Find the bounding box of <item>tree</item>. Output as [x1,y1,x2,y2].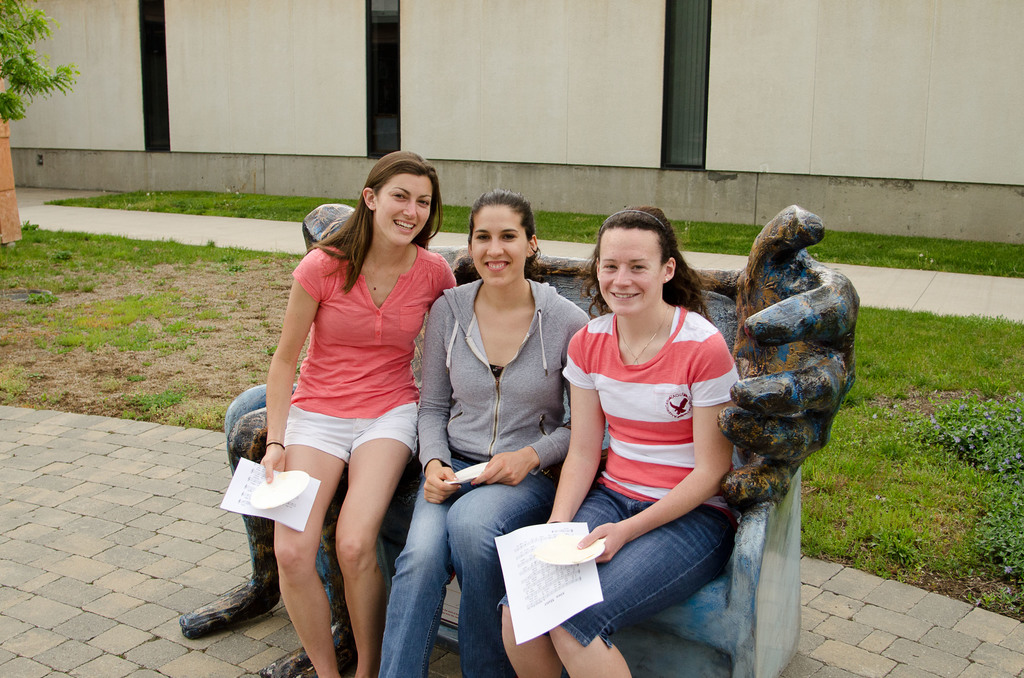
[0,0,84,130].
